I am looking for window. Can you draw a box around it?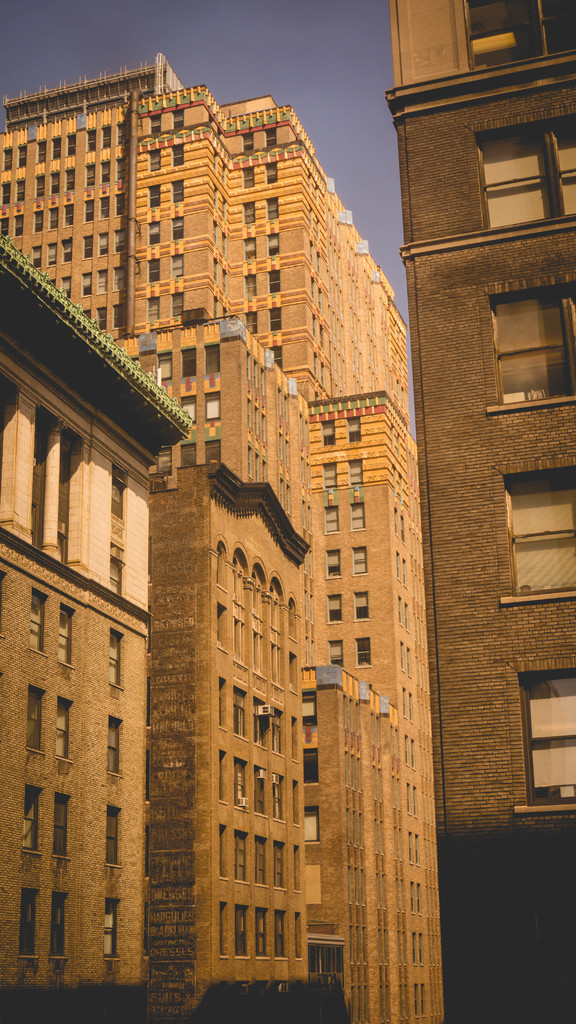
Sure, the bounding box is pyautogui.locateOnScreen(300, 808, 323, 846).
